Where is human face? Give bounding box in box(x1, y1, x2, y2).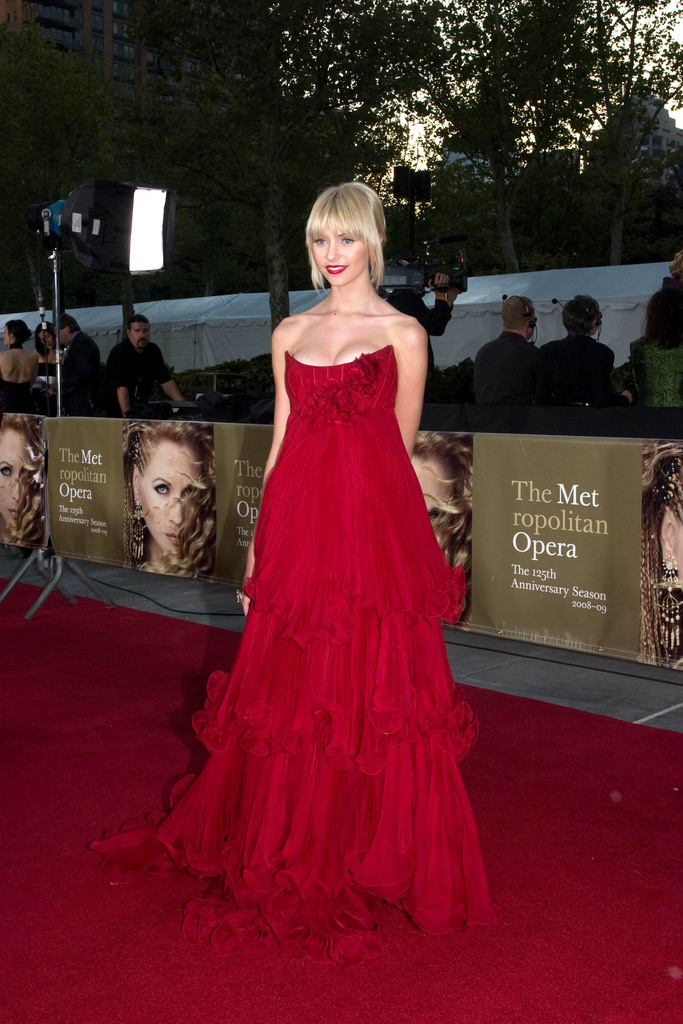
box(127, 312, 153, 339).
